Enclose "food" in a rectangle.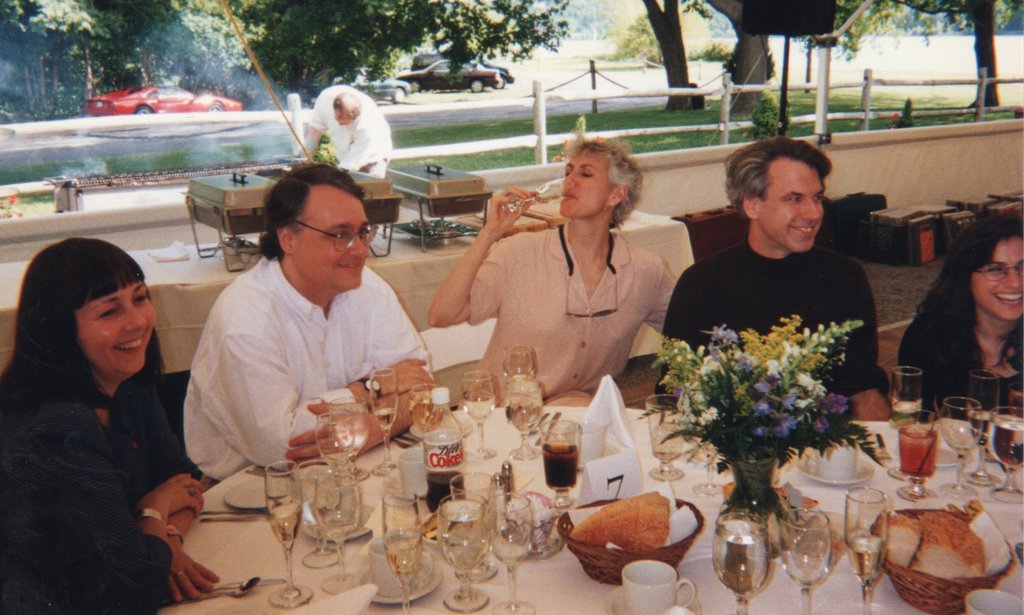
region(913, 514, 988, 576).
